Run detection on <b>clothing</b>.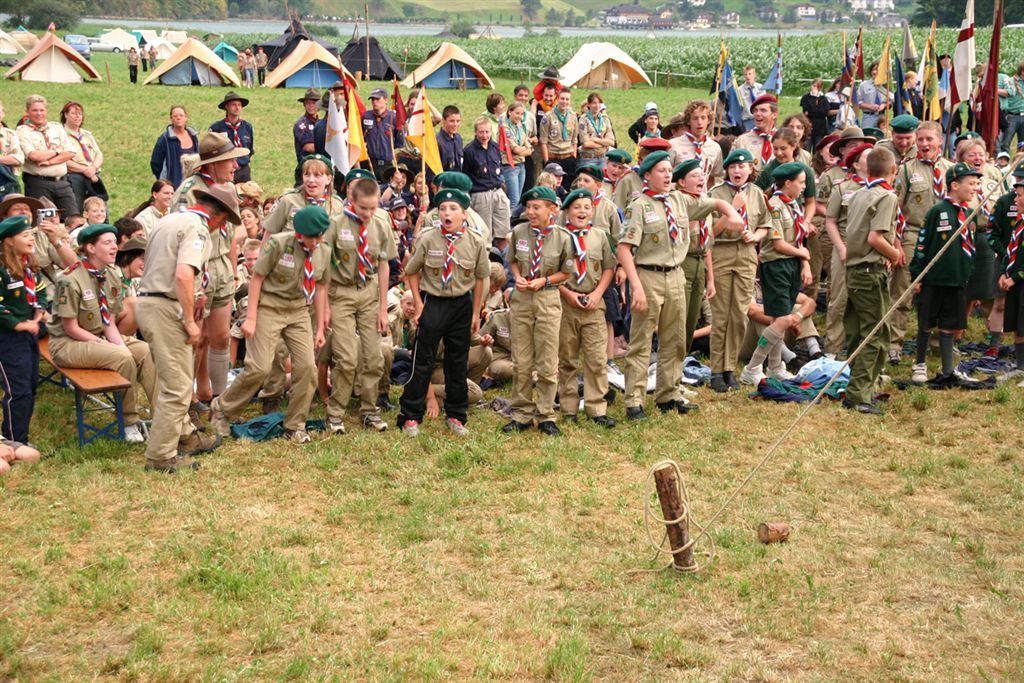
Result: detection(814, 166, 846, 287).
